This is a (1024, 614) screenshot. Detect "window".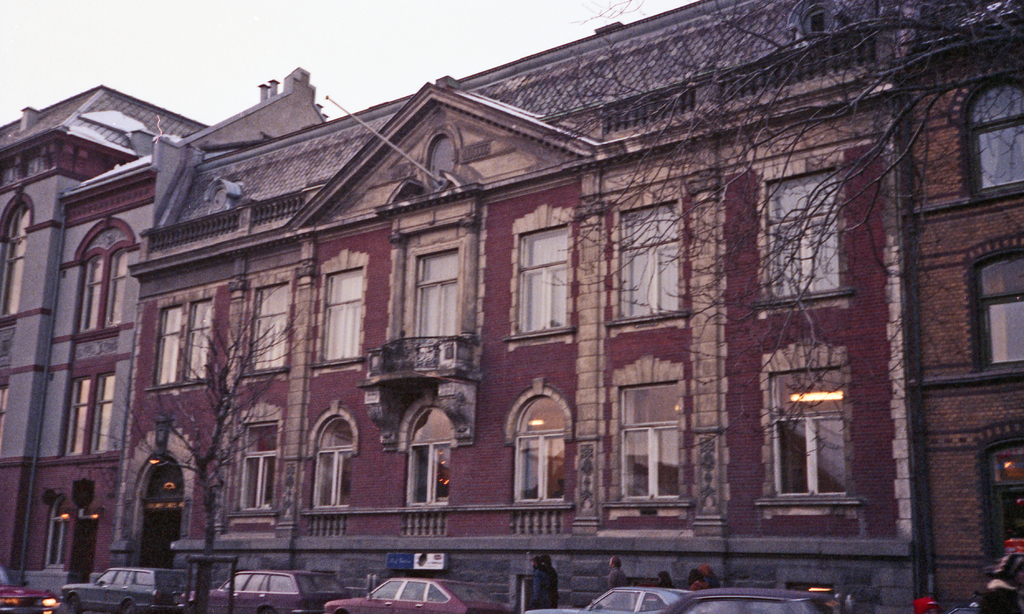
BBox(67, 374, 116, 460).
